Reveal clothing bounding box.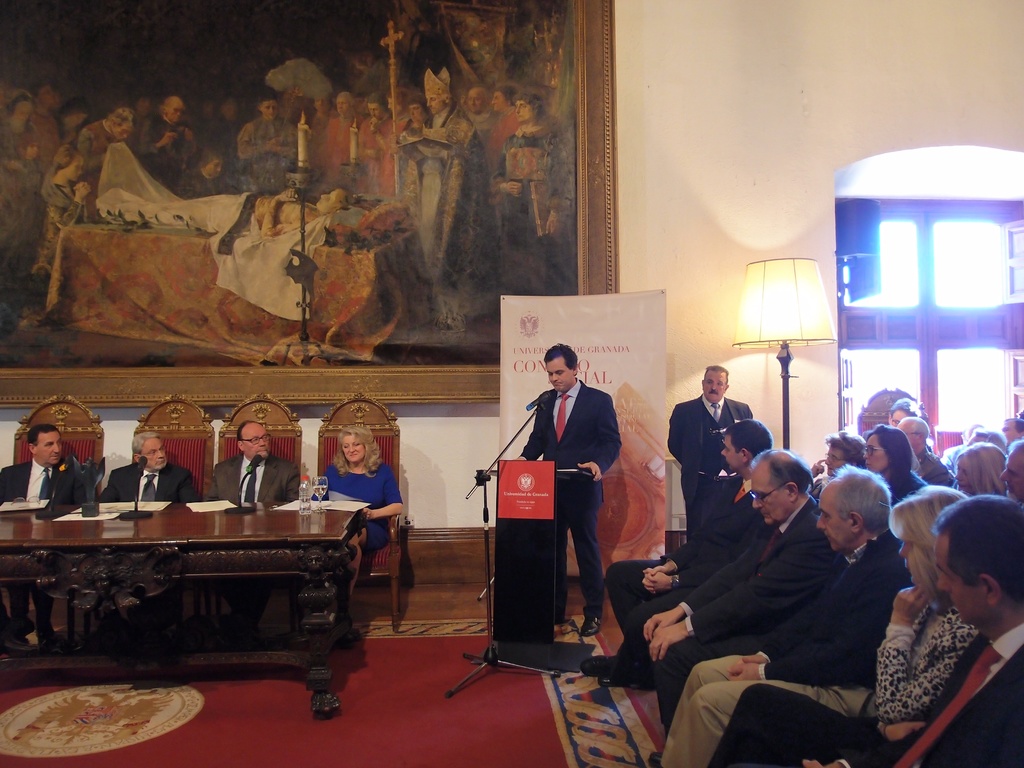
Revealed: crop(518, 378, 625, 620).
